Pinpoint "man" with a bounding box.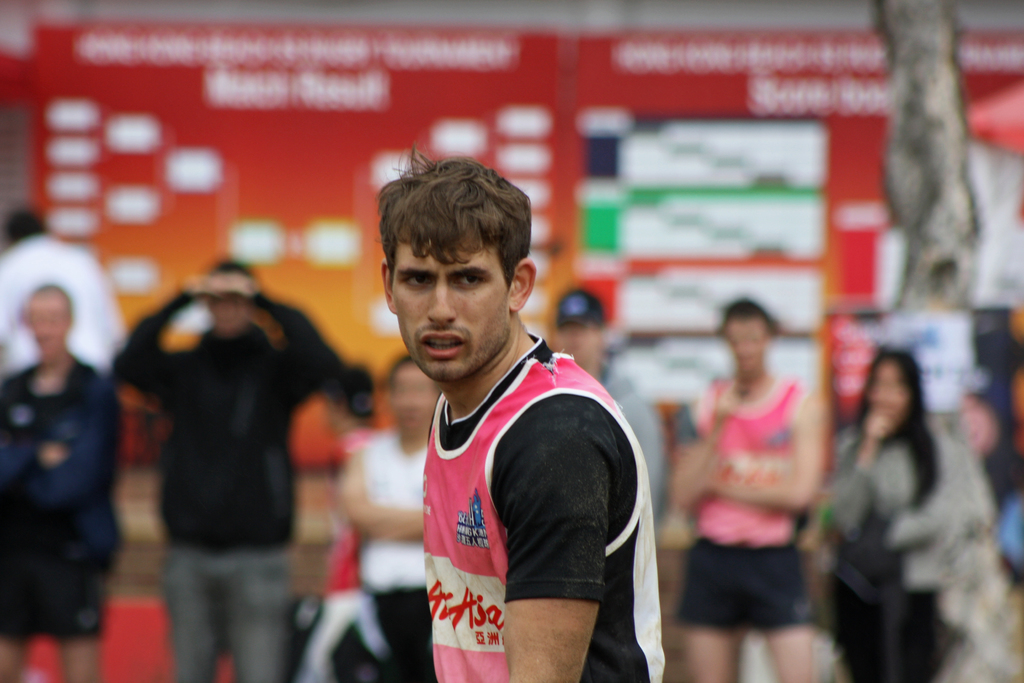
{"left": 551, "top": 284, "right": 666, "bottom": 518}.
